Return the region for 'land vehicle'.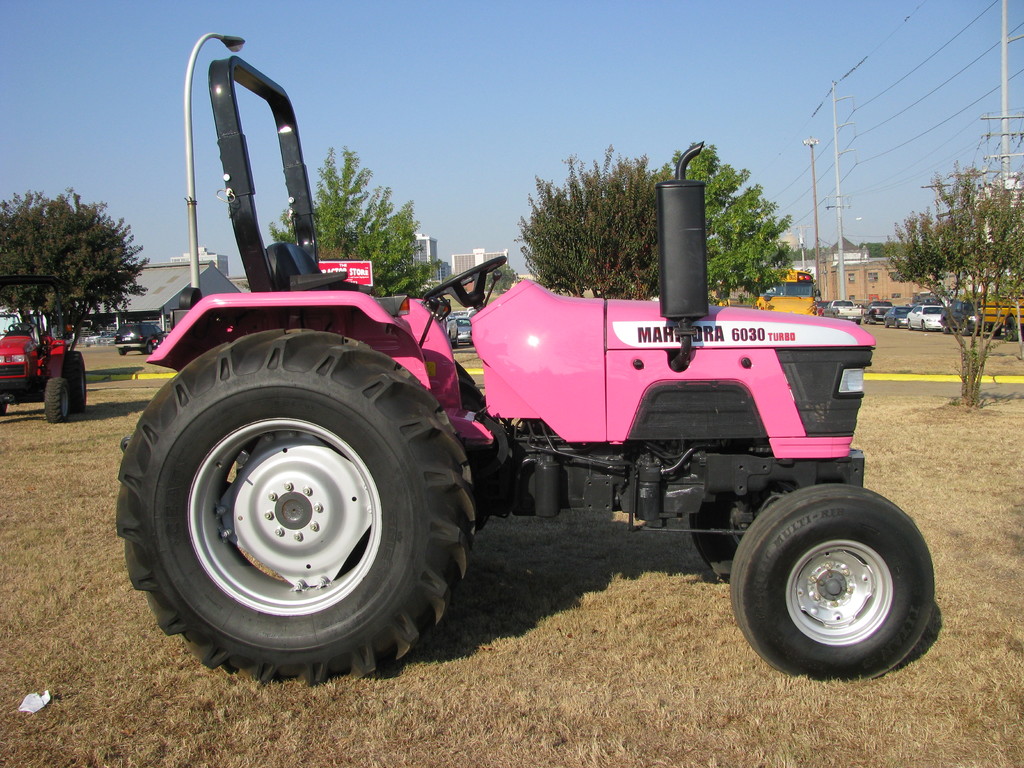
left=866, top=305, right=895, bottom=324.
